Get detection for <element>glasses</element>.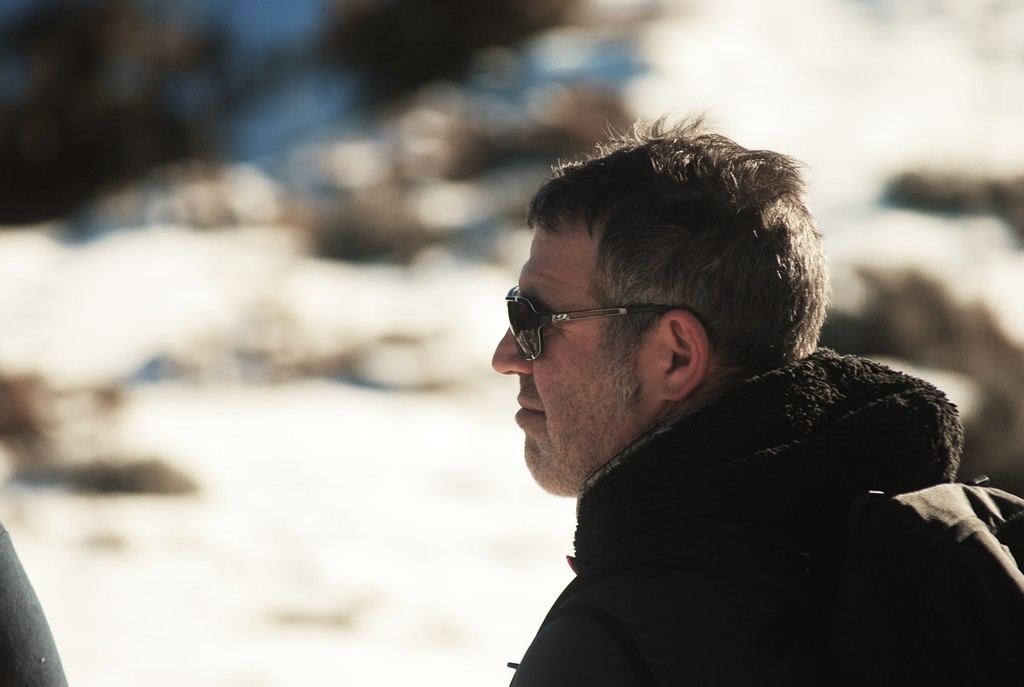
Detection: bbox(504, 287, 678, 362).
